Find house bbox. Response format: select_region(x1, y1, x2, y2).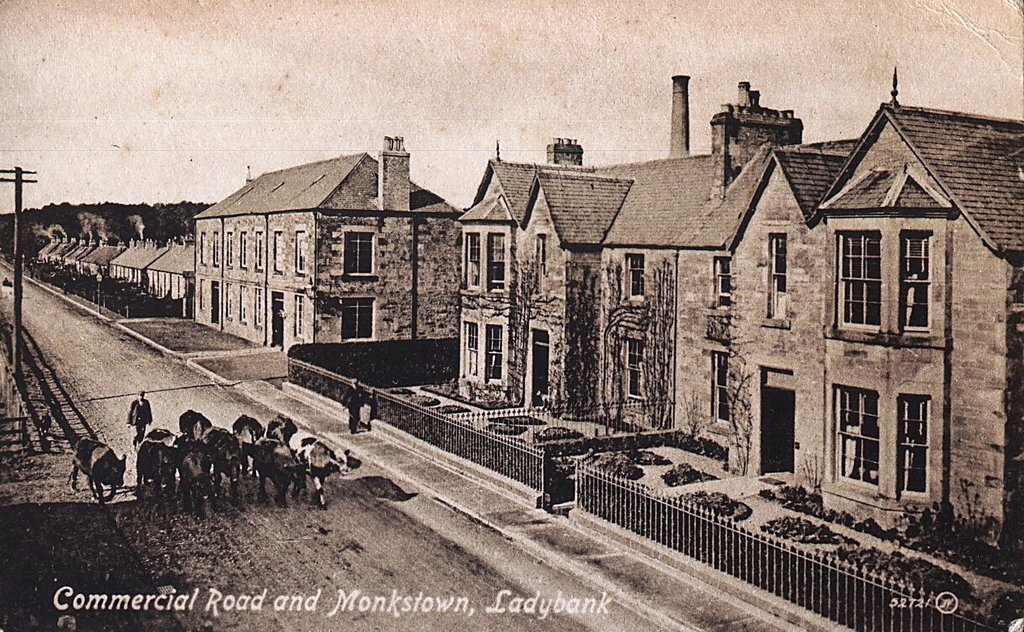
select_region(194, 147, 452, 348).
